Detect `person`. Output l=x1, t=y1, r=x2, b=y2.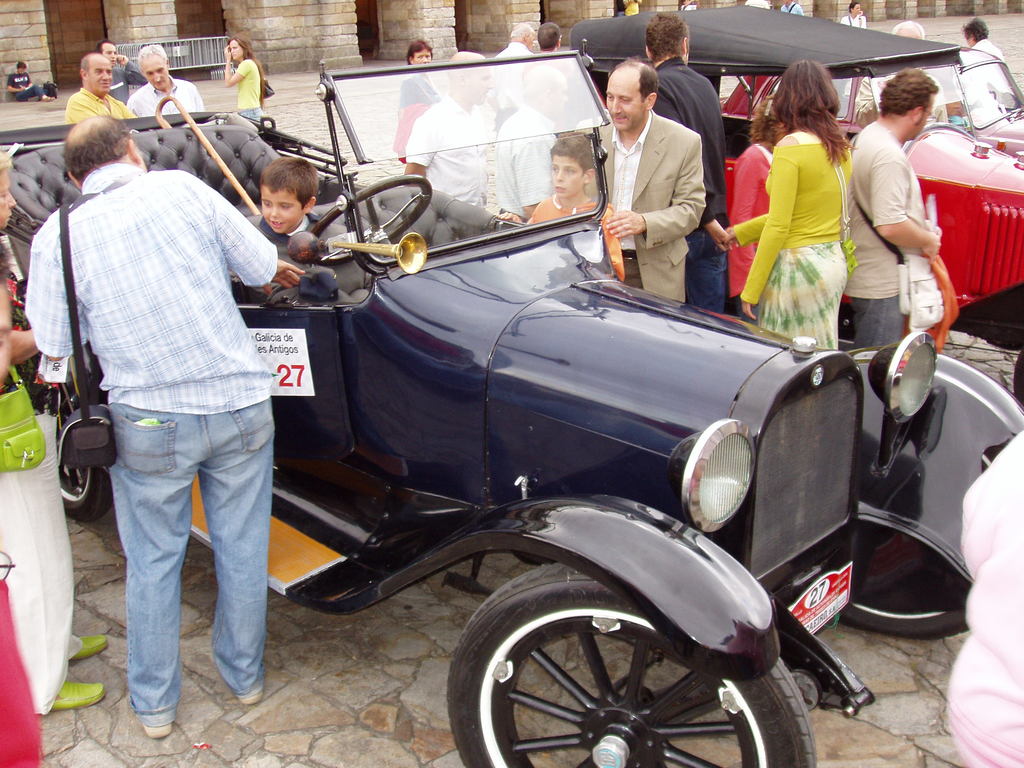
l=724, t=88, r=792, b=324.
